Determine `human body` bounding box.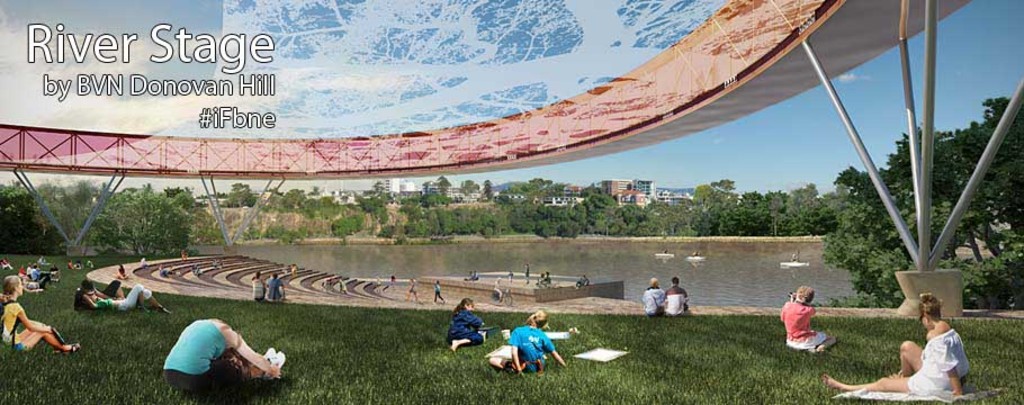
Determined: [180,249,187,258].
